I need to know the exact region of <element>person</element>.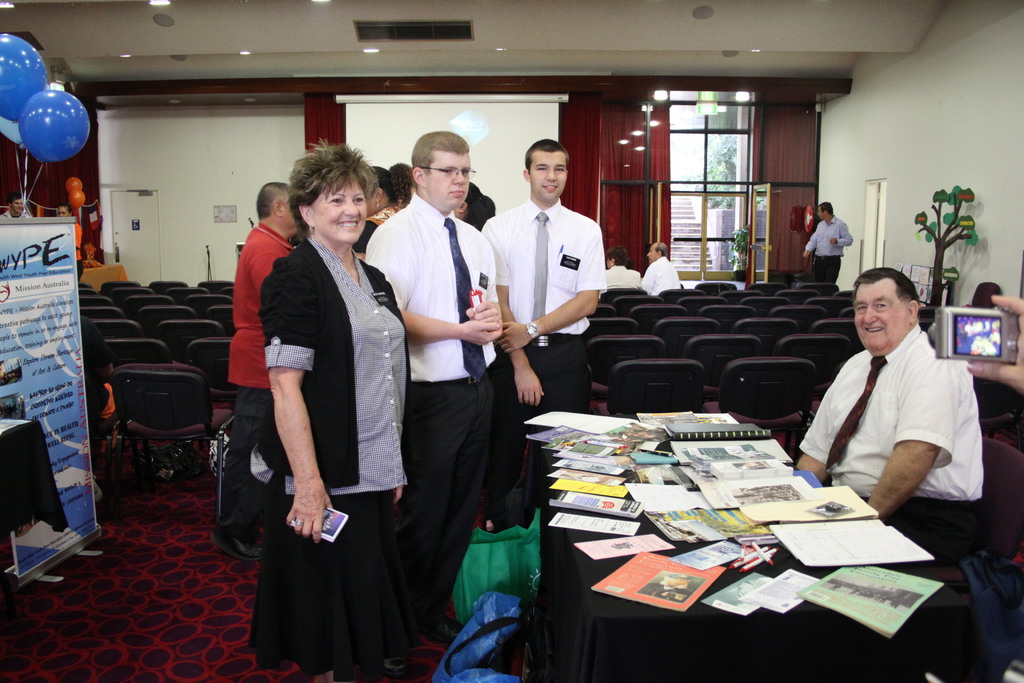
Region: (left=601, top=251, right=646, bottom=286).
